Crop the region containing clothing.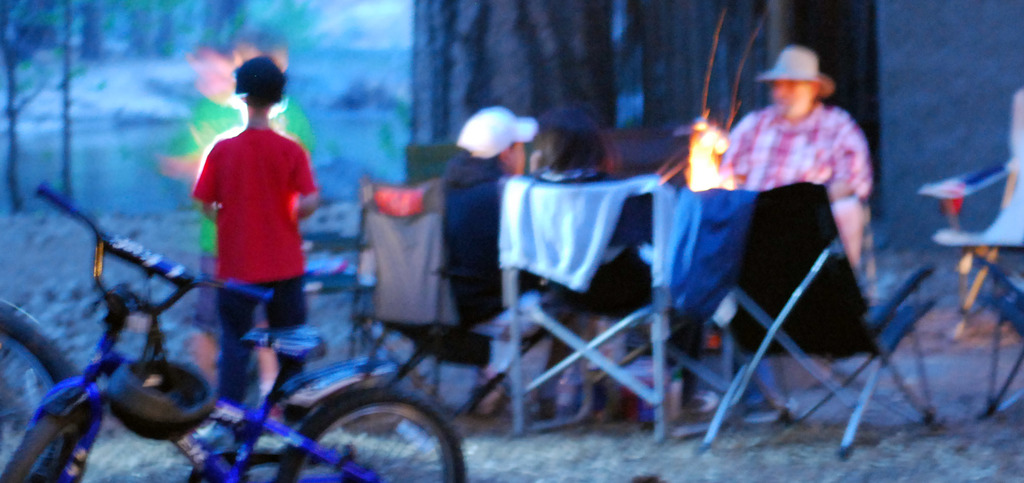
Crop region: (716,60,884,373).
